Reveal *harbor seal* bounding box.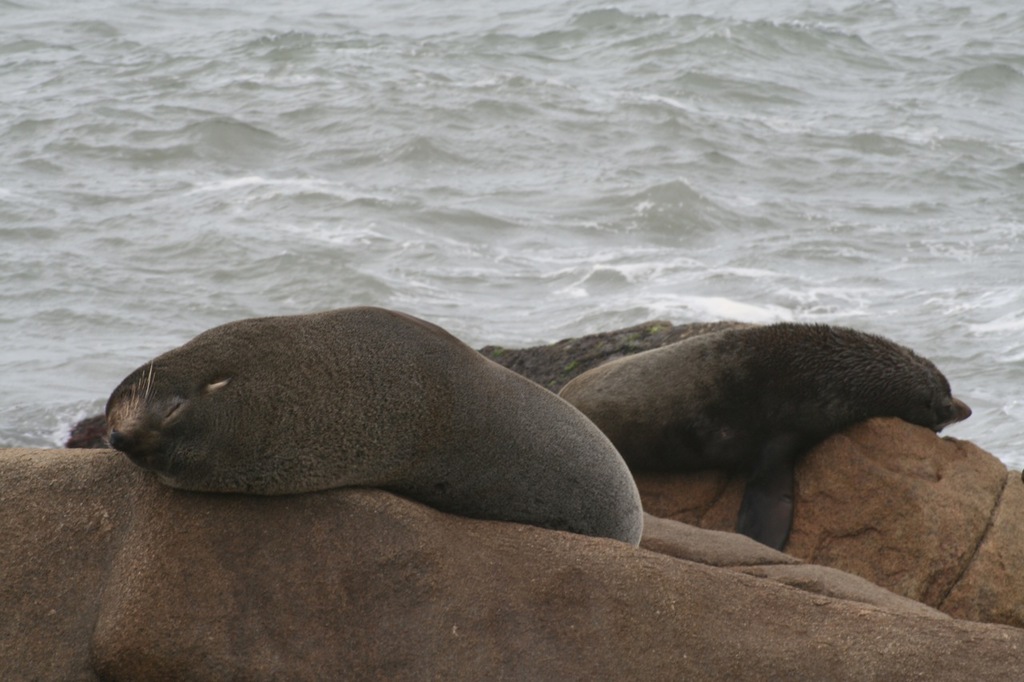
Revealed: left=69, top=304, right=646, bottom=555.
